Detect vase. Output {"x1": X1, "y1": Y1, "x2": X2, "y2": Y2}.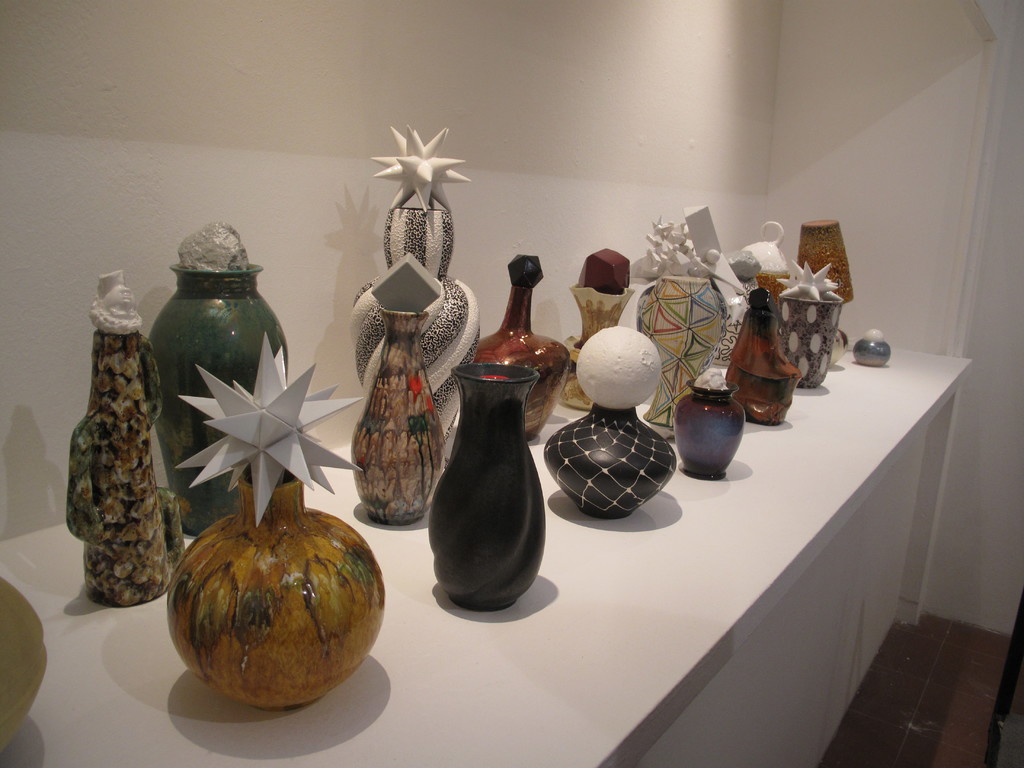
{"x1": 430, "y1": 360, "x2": 545, "y2": 620}.
